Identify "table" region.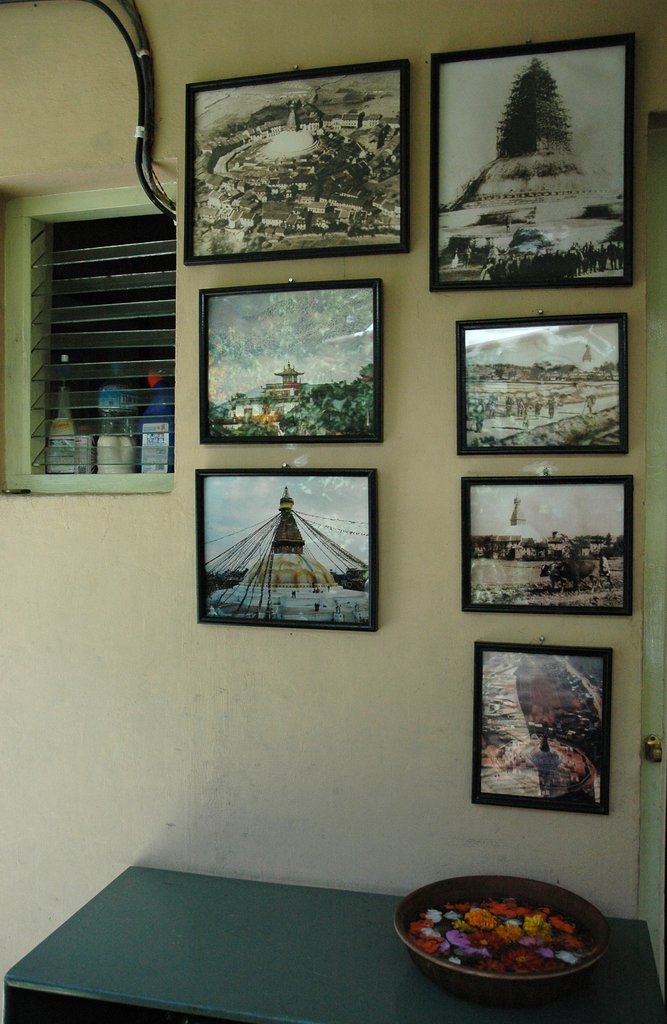
Region: detection(100, 856, 597, 1023).
